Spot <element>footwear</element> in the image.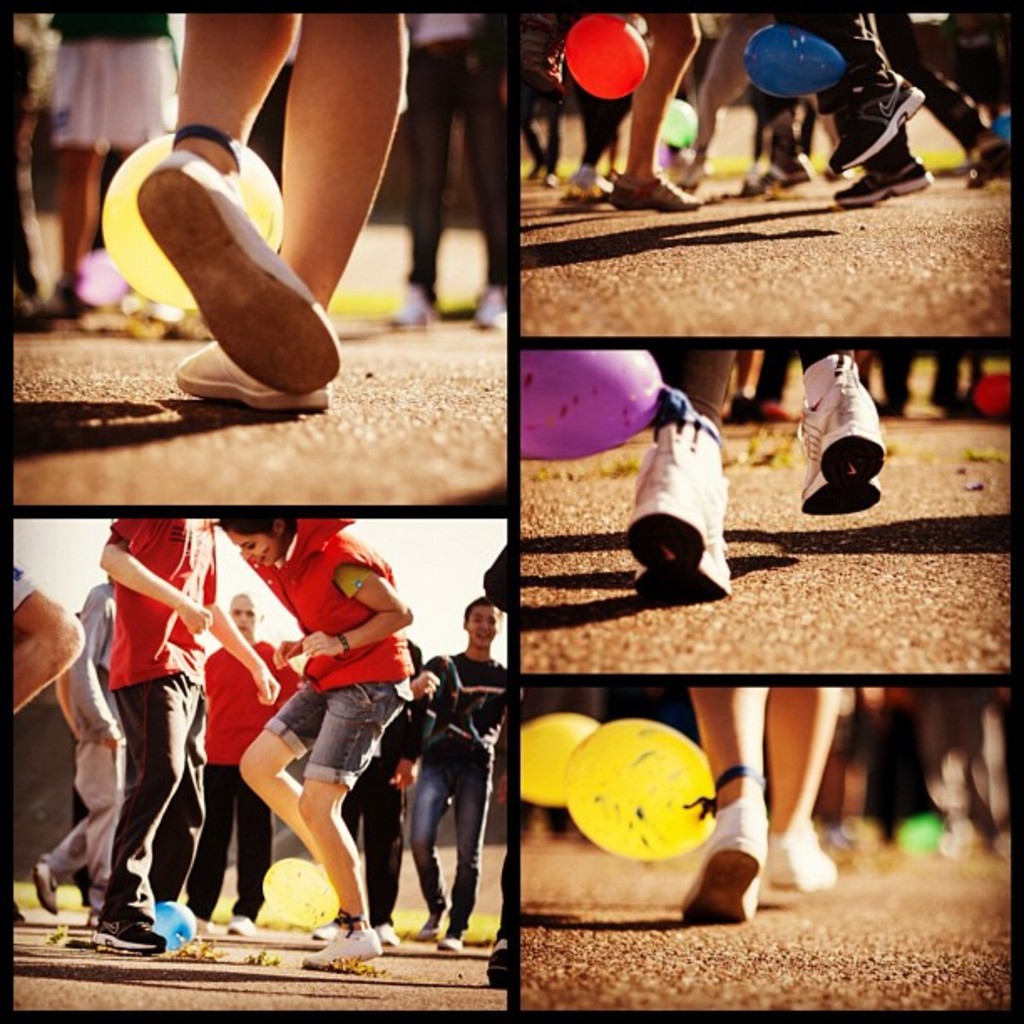
<element>footwear</element> found at detection(805, 350, 880, 512).
